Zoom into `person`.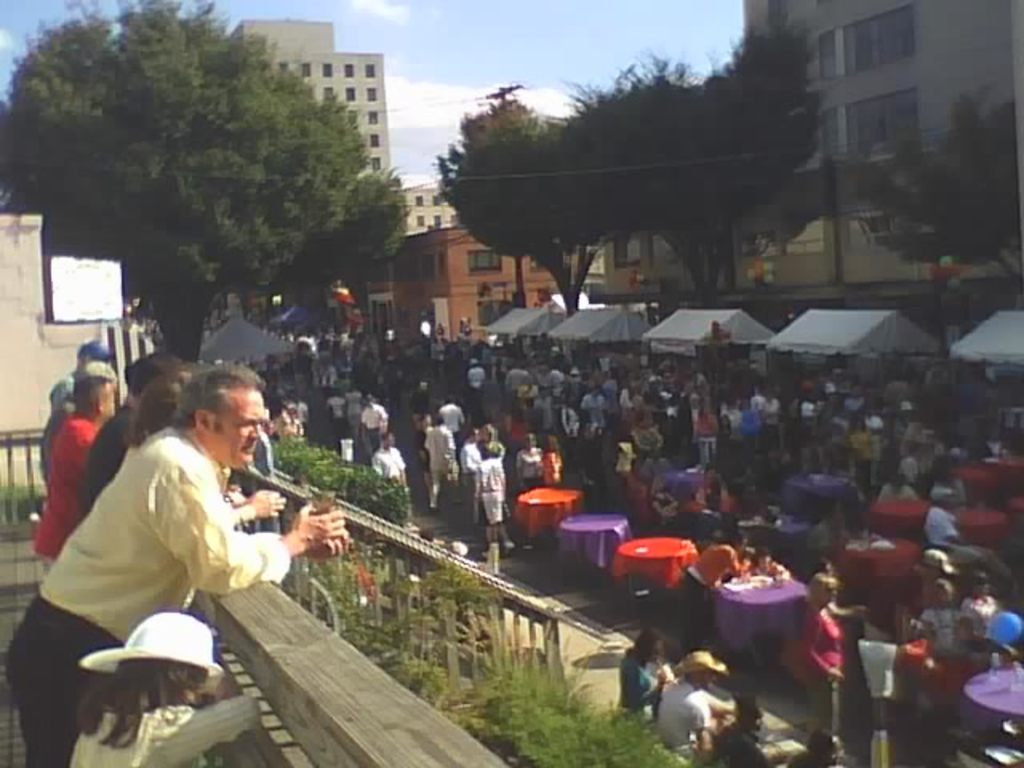
Zoom target: pyautogui.locateOnScreen(859, 405, 885, 432).
